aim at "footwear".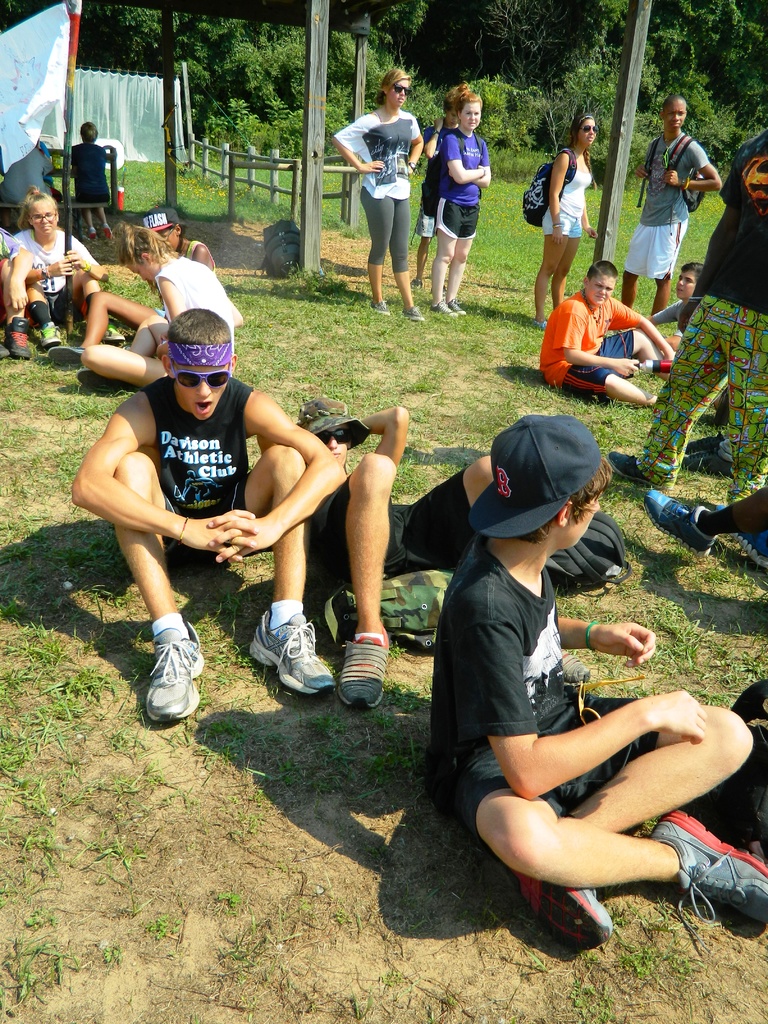
Aimed at 403/303/429/323.
